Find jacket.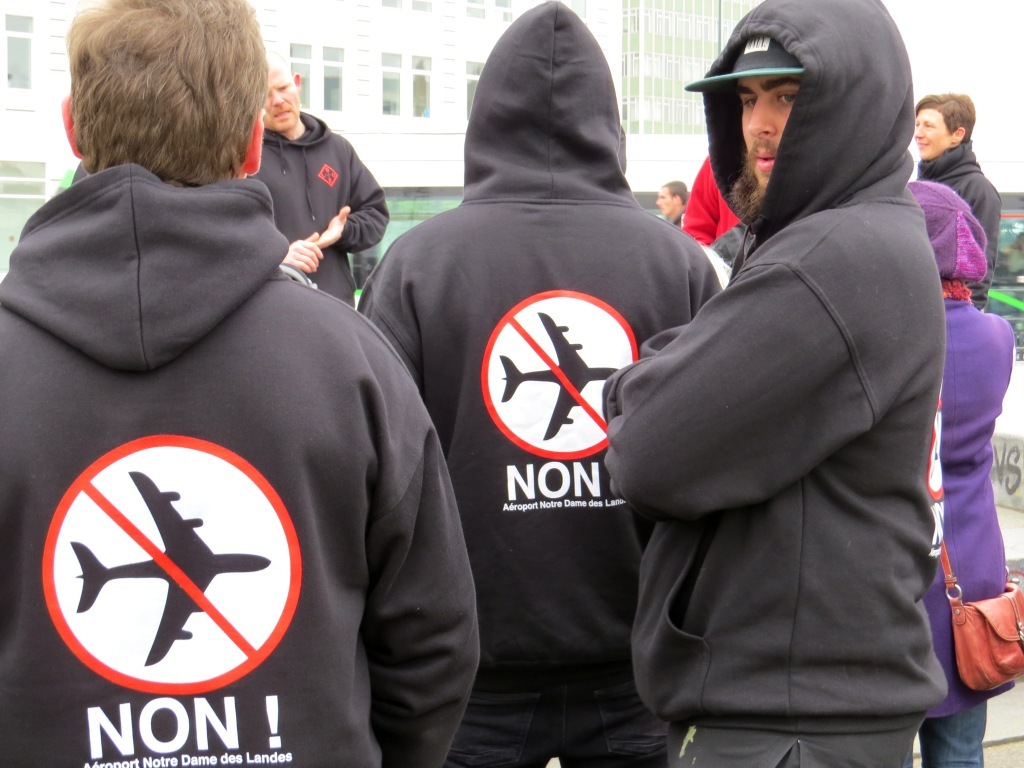
608:0:976:739.
